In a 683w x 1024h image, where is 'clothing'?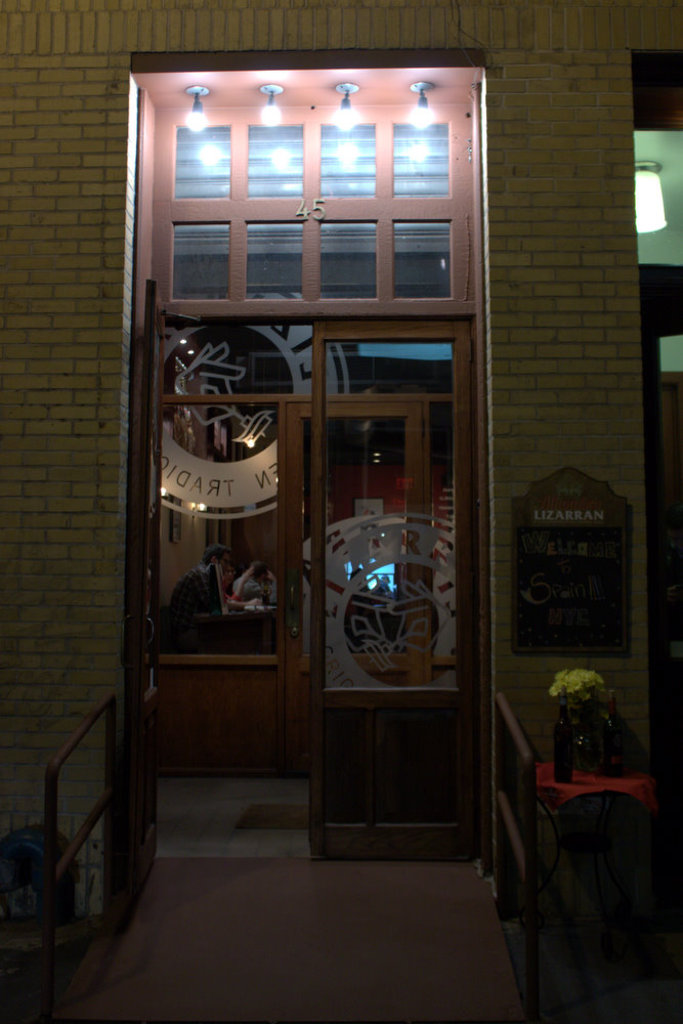
box=[163, 570, 218, 624].
